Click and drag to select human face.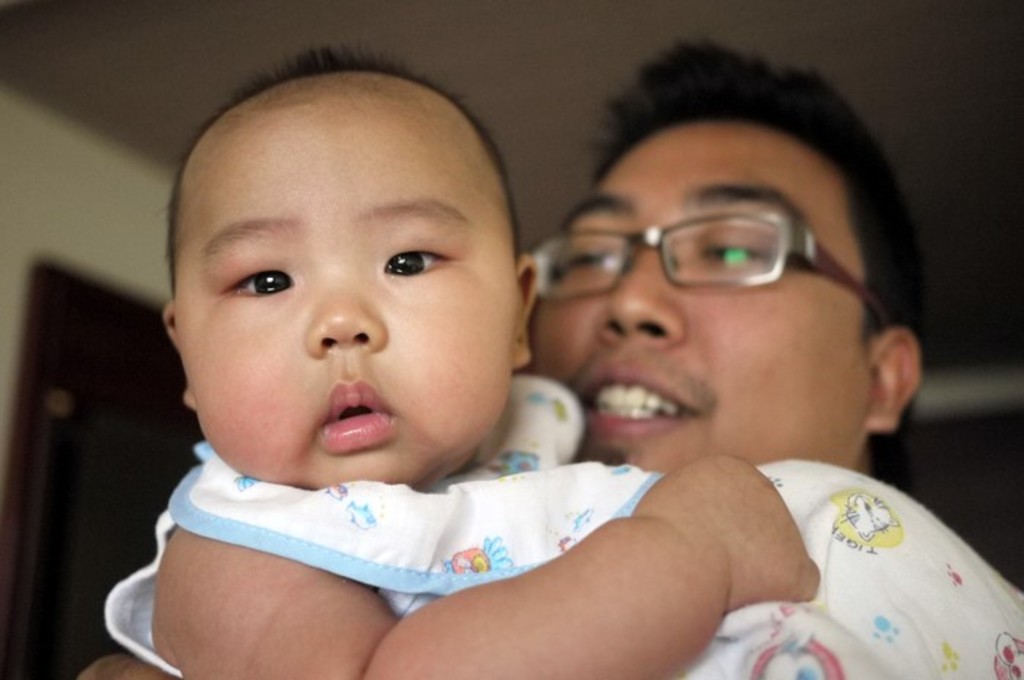
Selection: <box>530,123,870,466</box>.
